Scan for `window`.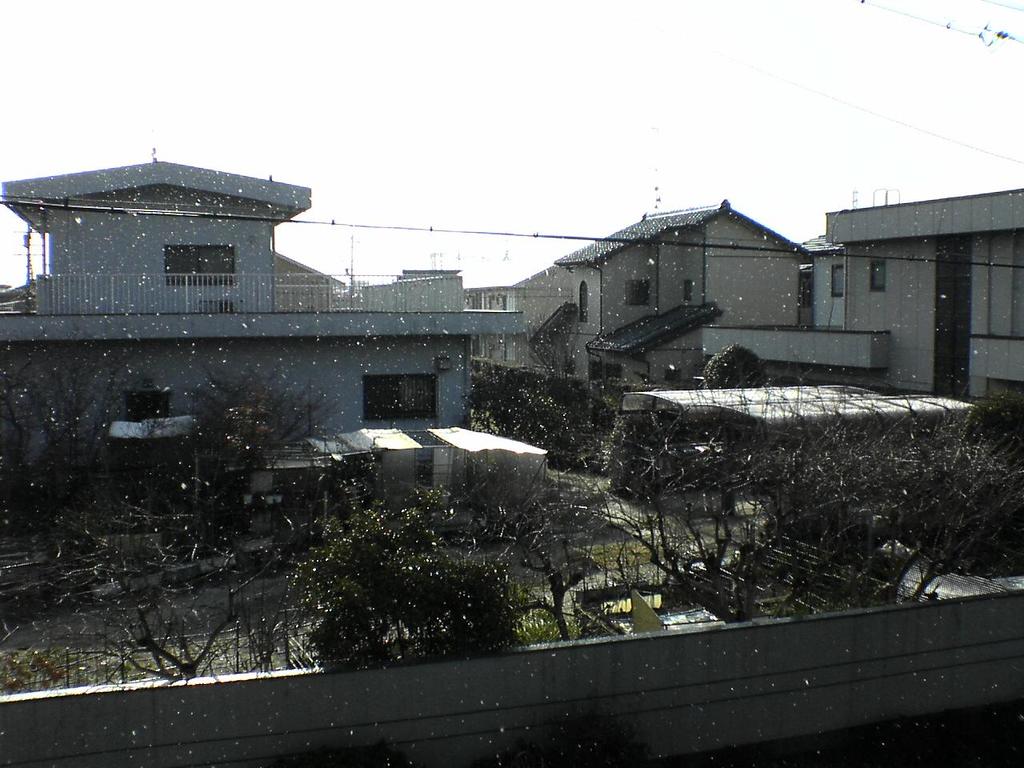
Scan result: left=870, top=257, right=887, bottom=290.
